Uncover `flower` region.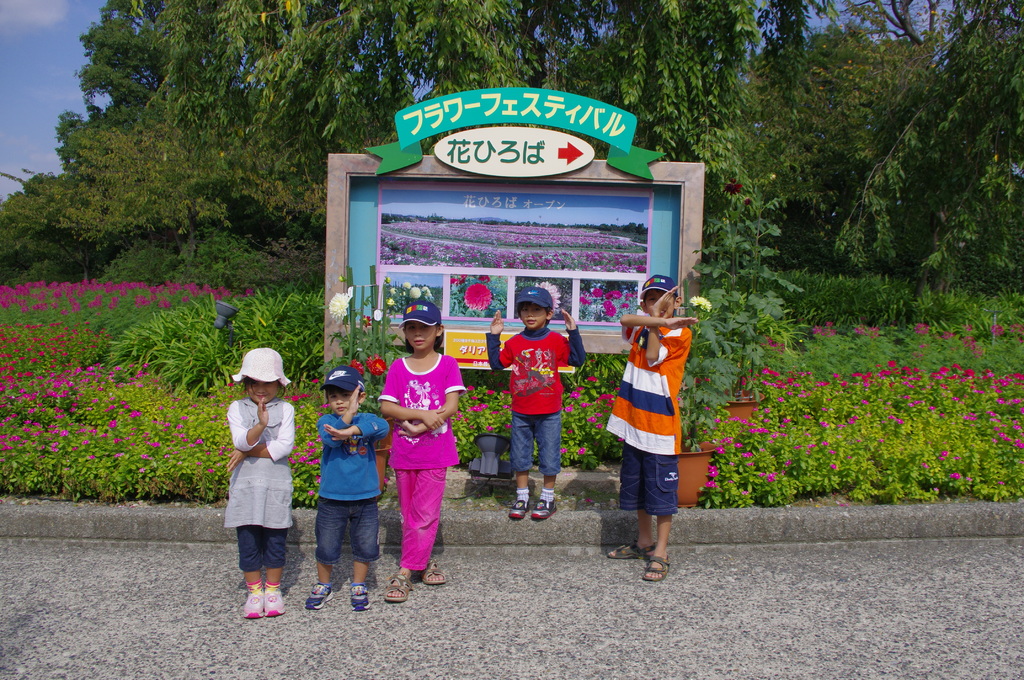
Uncovered: <bbox>727, 462, 741, 473</bbox>.
